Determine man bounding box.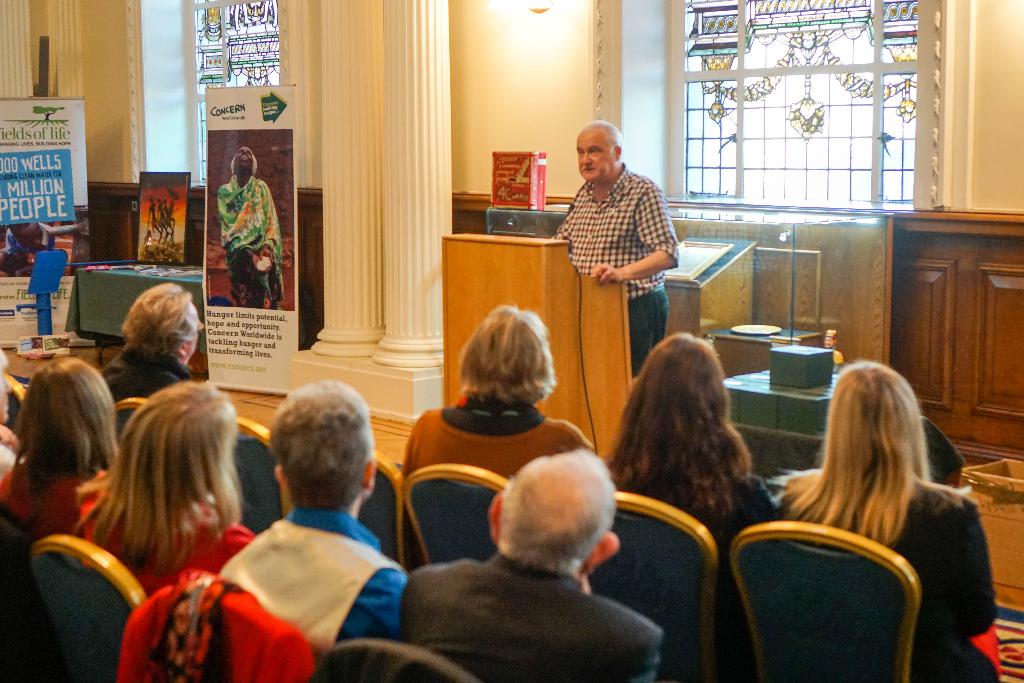
Determined: 93:283:220:411.
